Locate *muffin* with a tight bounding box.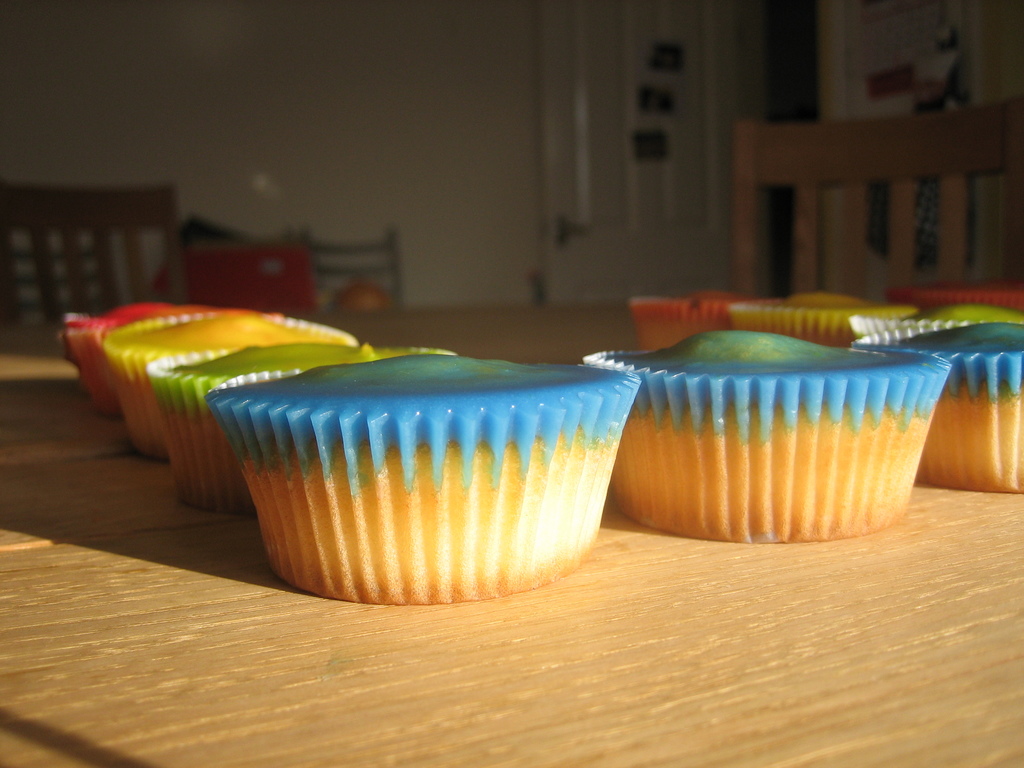
[58,295,283,417].
